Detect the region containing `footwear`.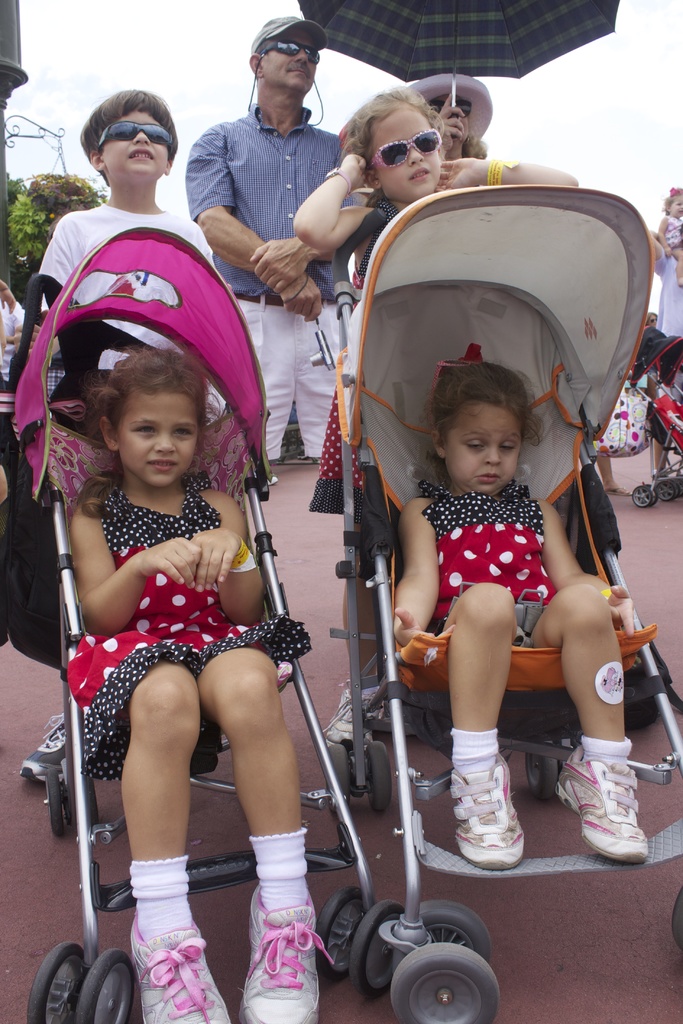
rect(124, 912, 226, 1023).
